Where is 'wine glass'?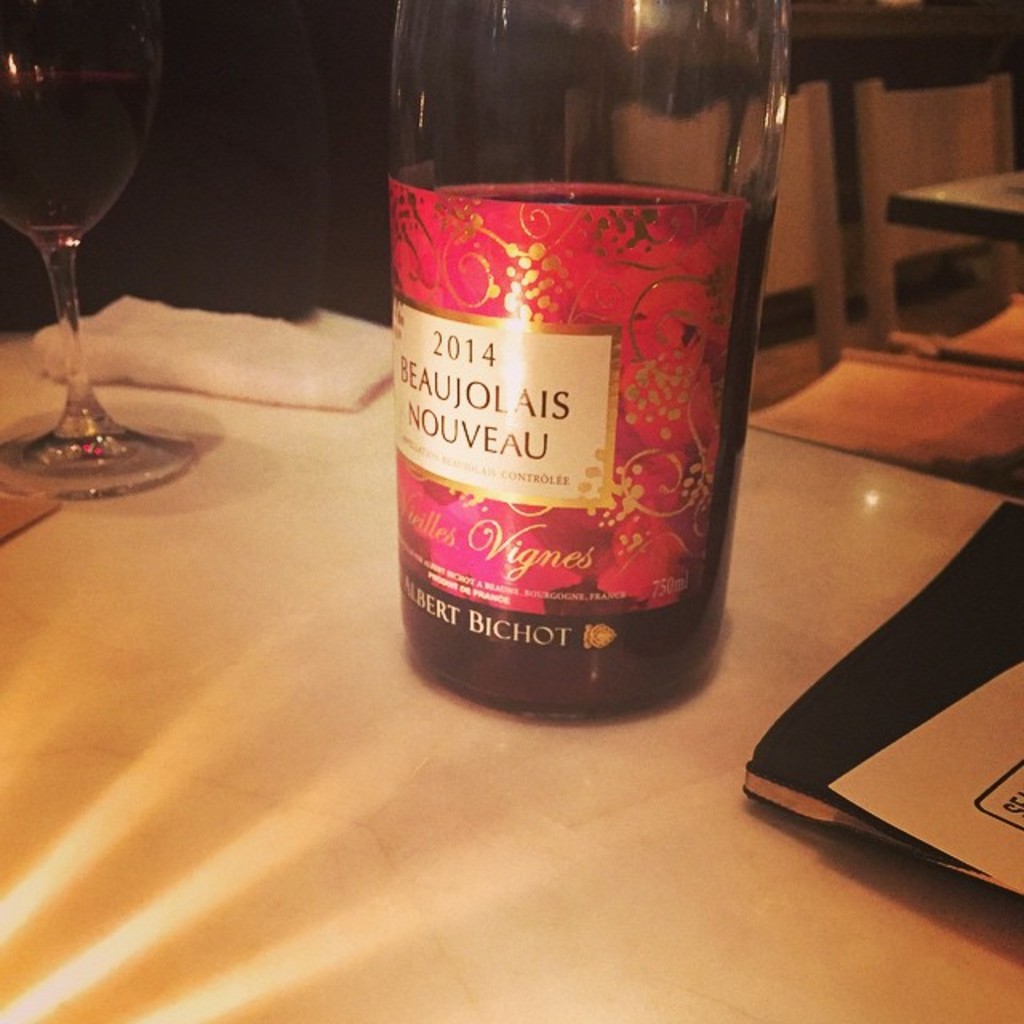
box(0, 0, 197, 494).
